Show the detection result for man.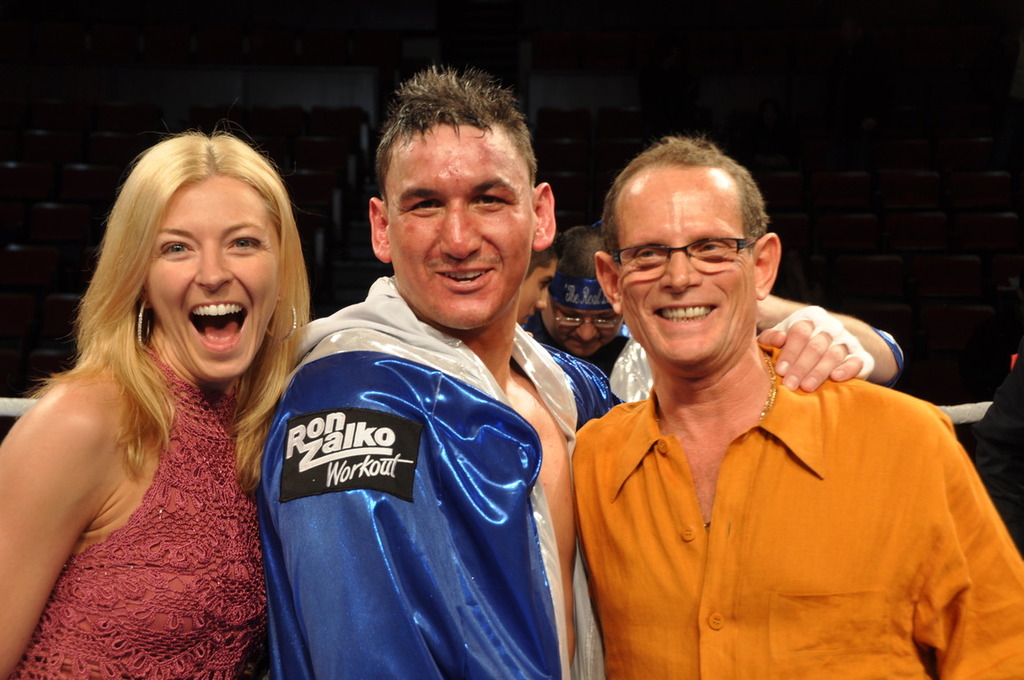
detection(512, 241, 555, 326).
